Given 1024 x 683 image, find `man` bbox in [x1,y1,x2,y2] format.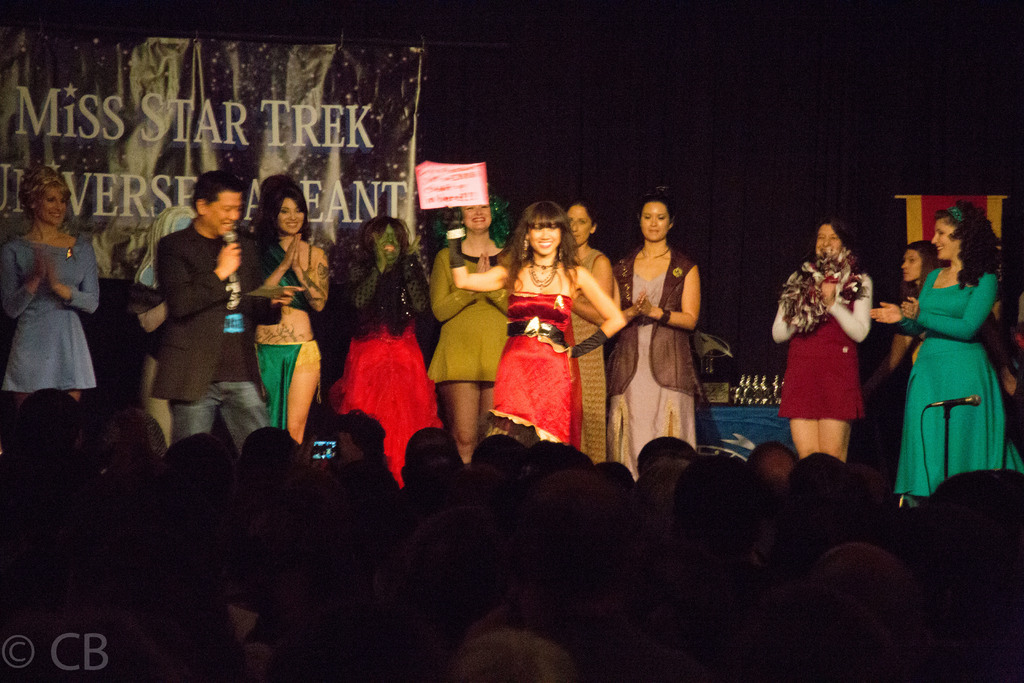
[157,169,295,447].
